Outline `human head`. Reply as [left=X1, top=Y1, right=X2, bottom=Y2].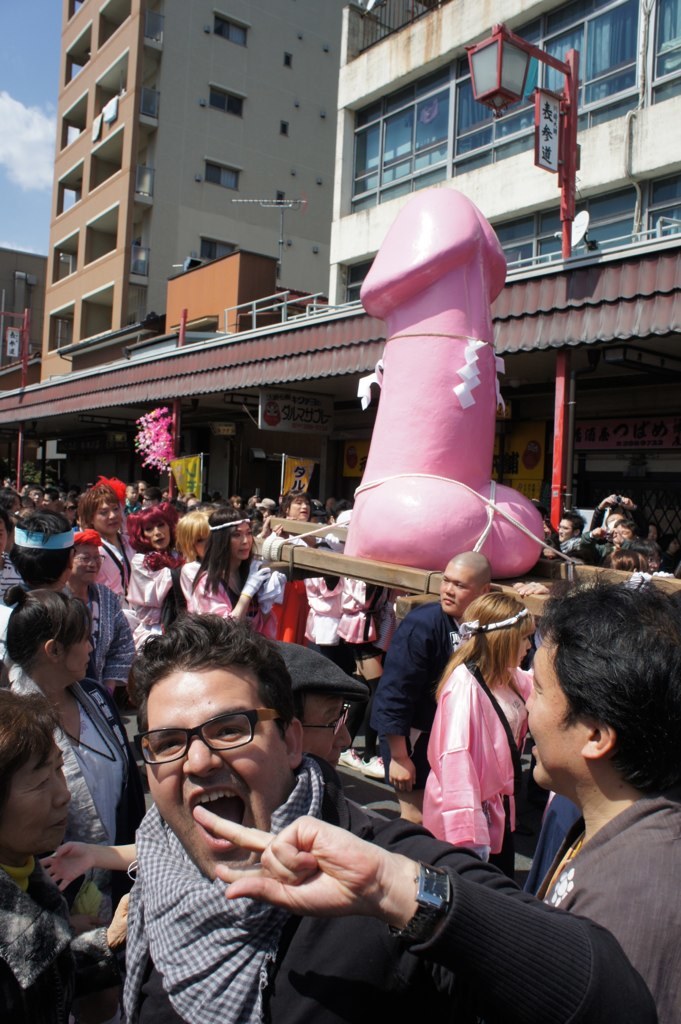
[left=527, top=571, right=667, bottom=824].
